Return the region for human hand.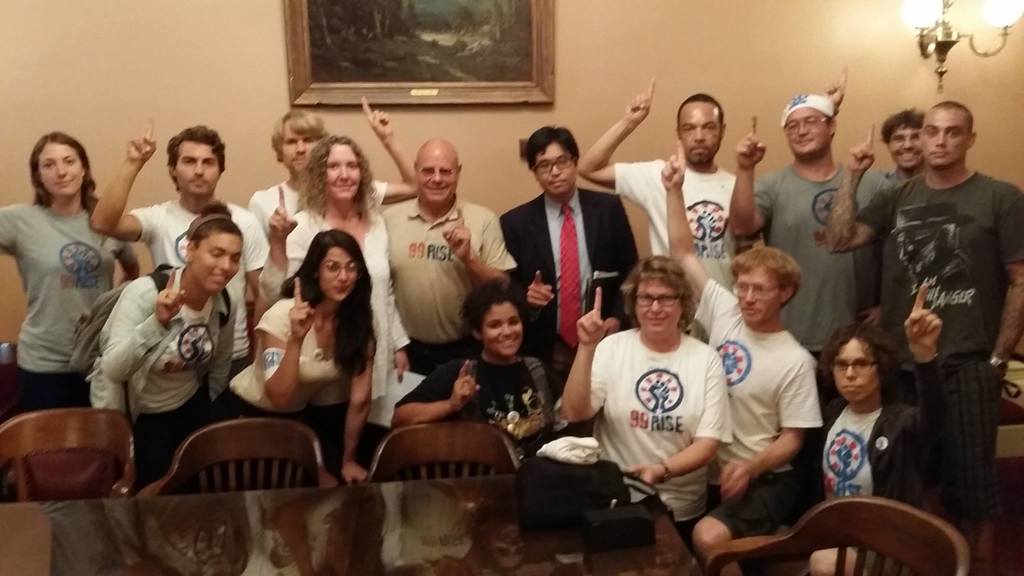
region(568, 300, 628, 353).
